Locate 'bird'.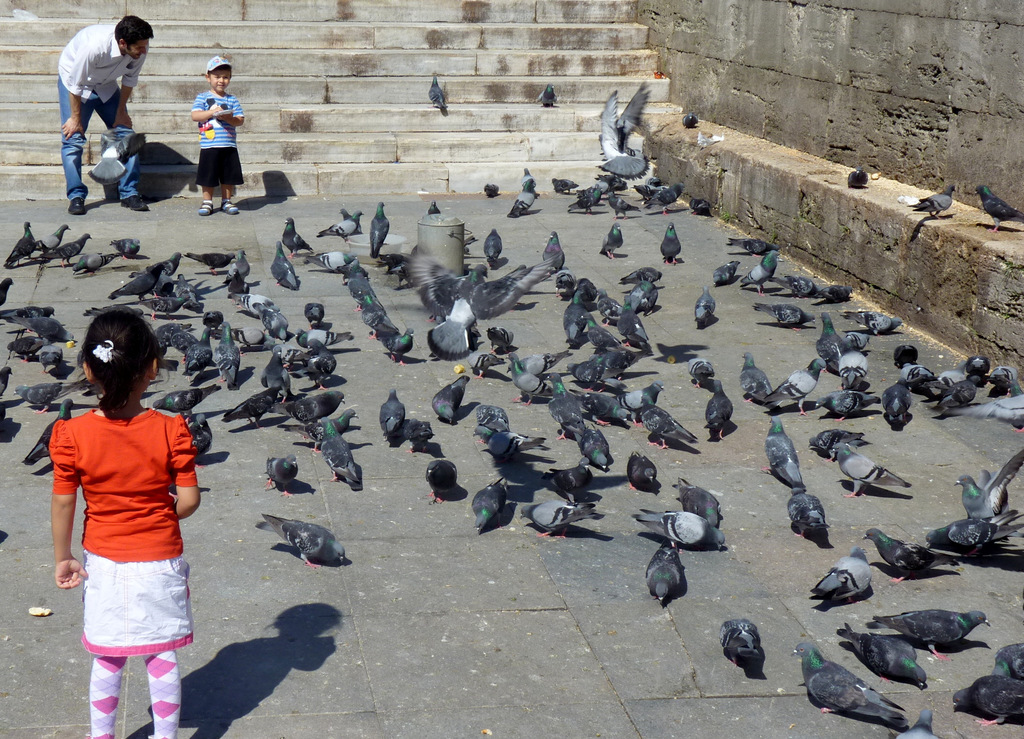
Bounding box: region(846, 163, 866, 189).
